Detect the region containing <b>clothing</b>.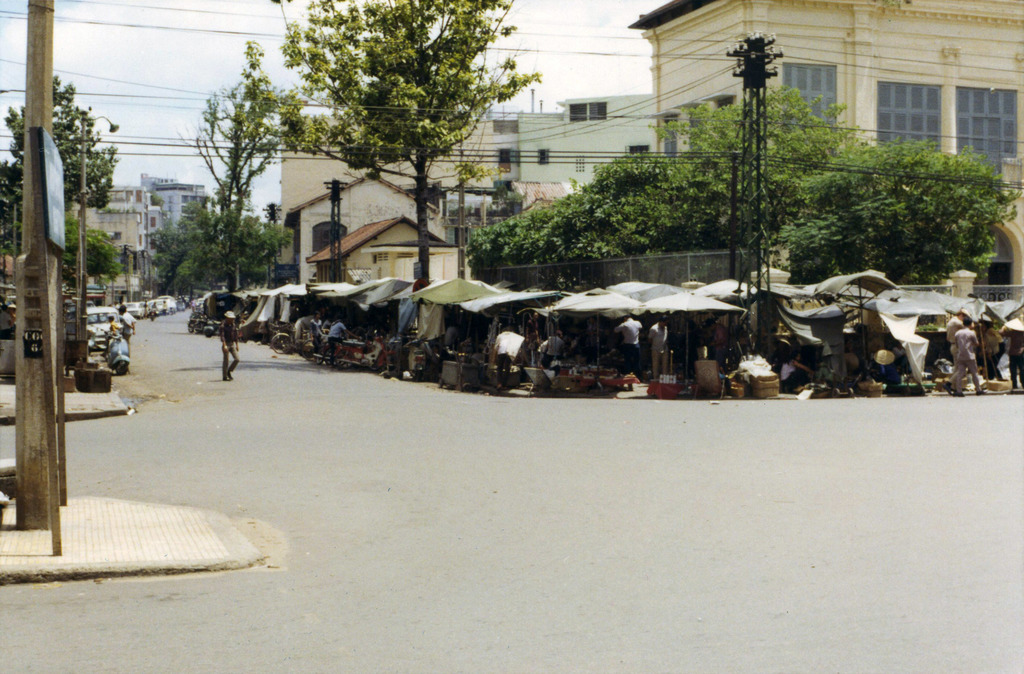
[x1=309, y1=319, x2=326, y2=345].
